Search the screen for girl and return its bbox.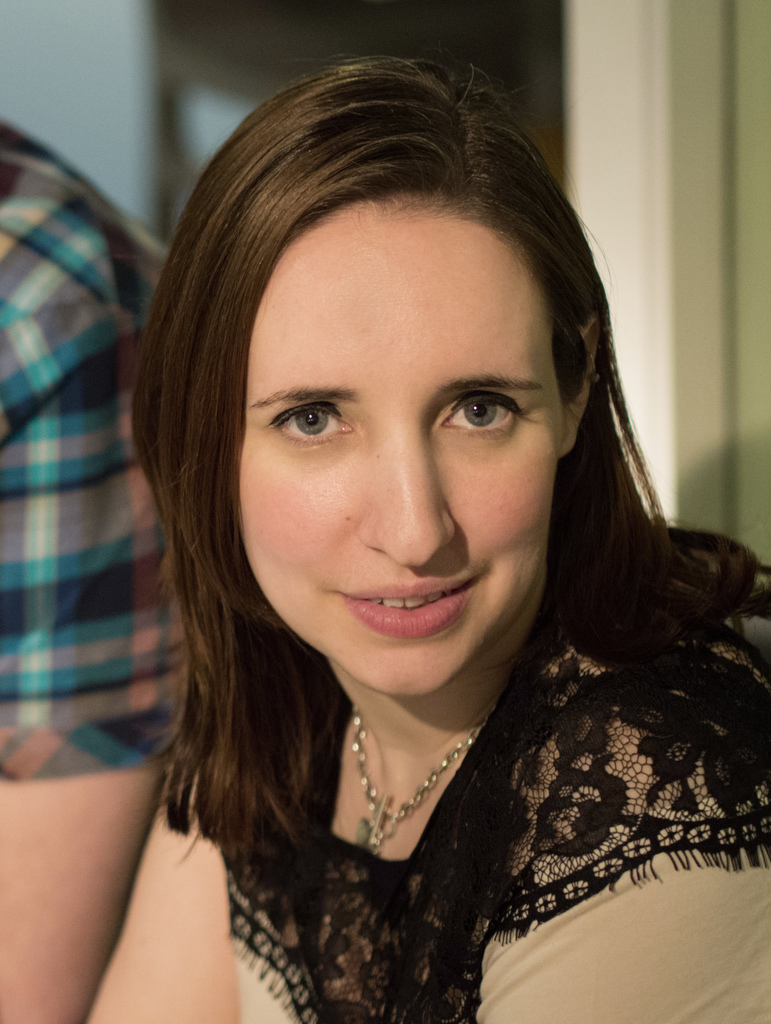
Found: bbox=[72, 12, 737, 1023].
